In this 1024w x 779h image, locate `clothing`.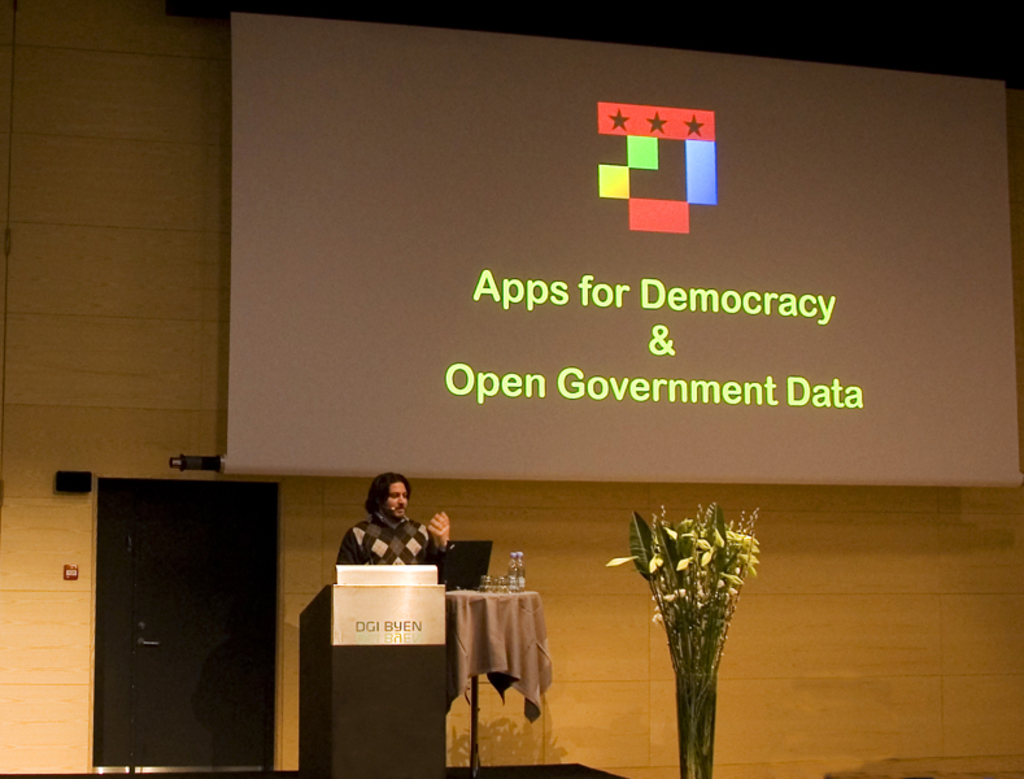
Bounding box: bbox=[336, 506, 446, 589].
